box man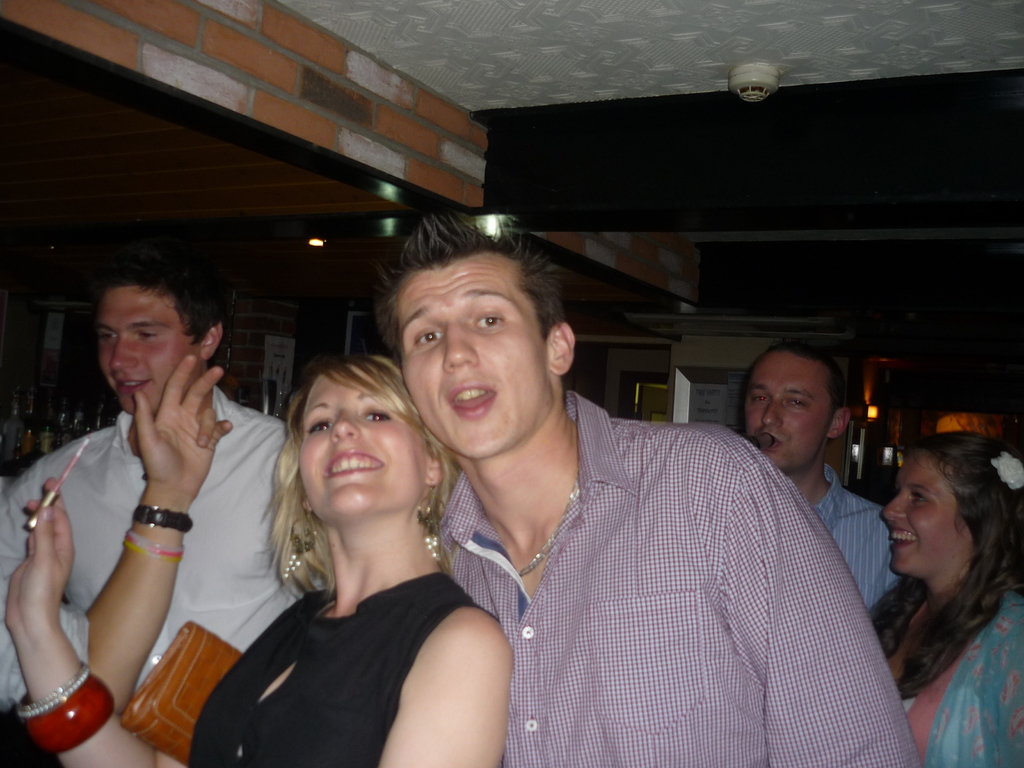
<bbox>0, 234, 325, 767</bbox>
